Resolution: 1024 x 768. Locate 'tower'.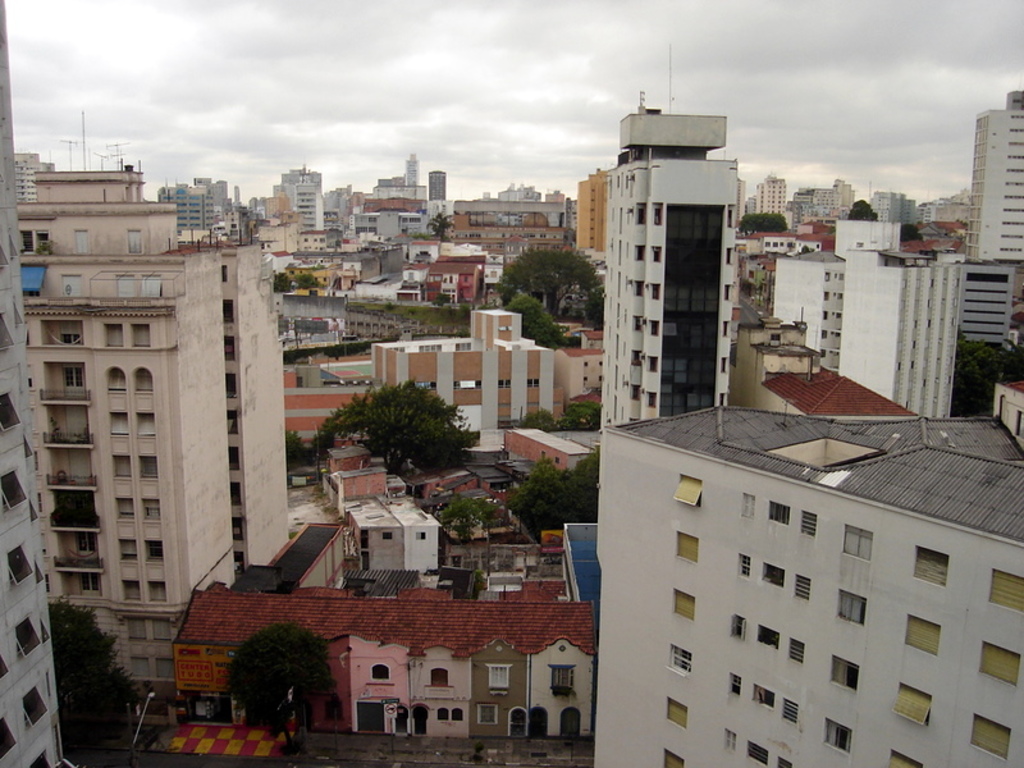
972, 88, 1023, 265.
